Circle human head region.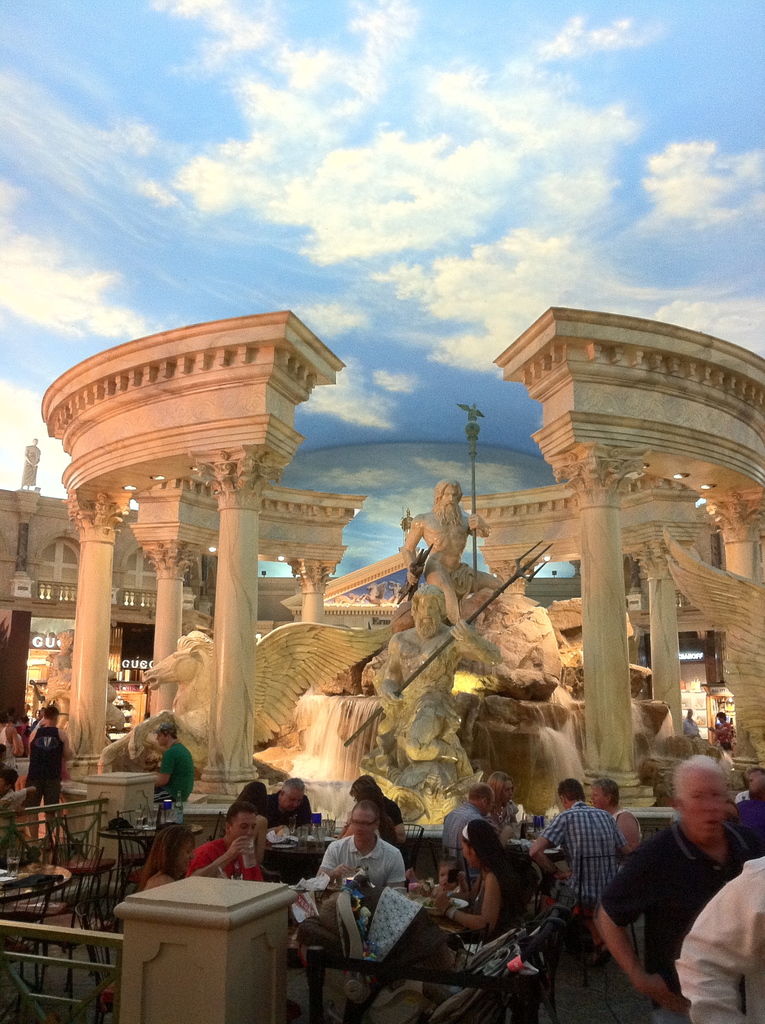
Region: [left=688, top=707, right=695, bottom=724].
